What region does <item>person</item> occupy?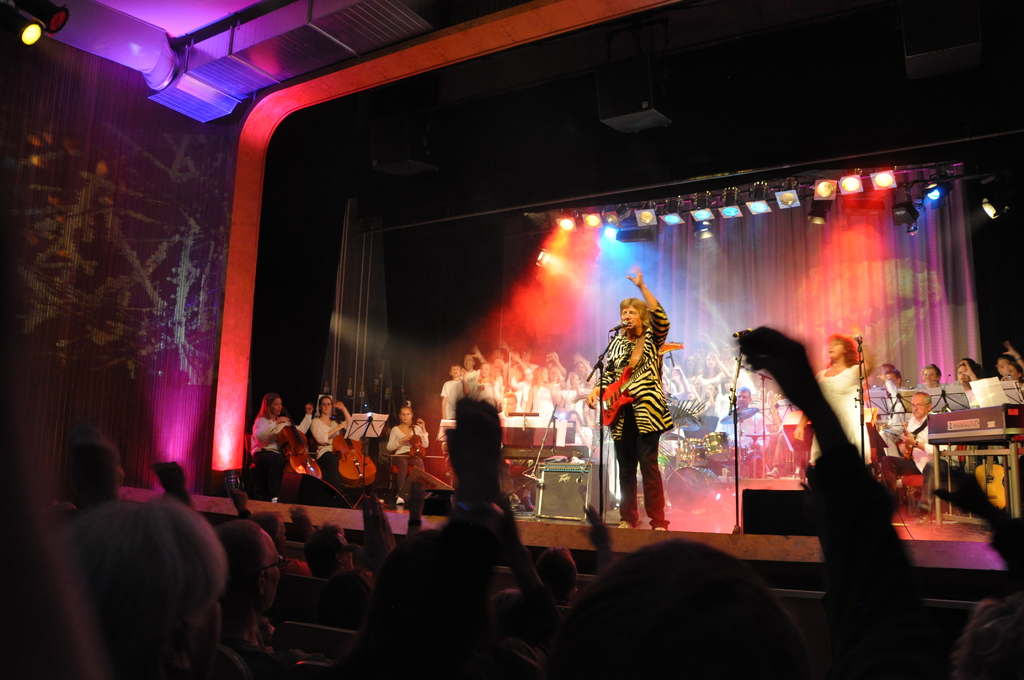
rect(314, 391, 350, 508).
